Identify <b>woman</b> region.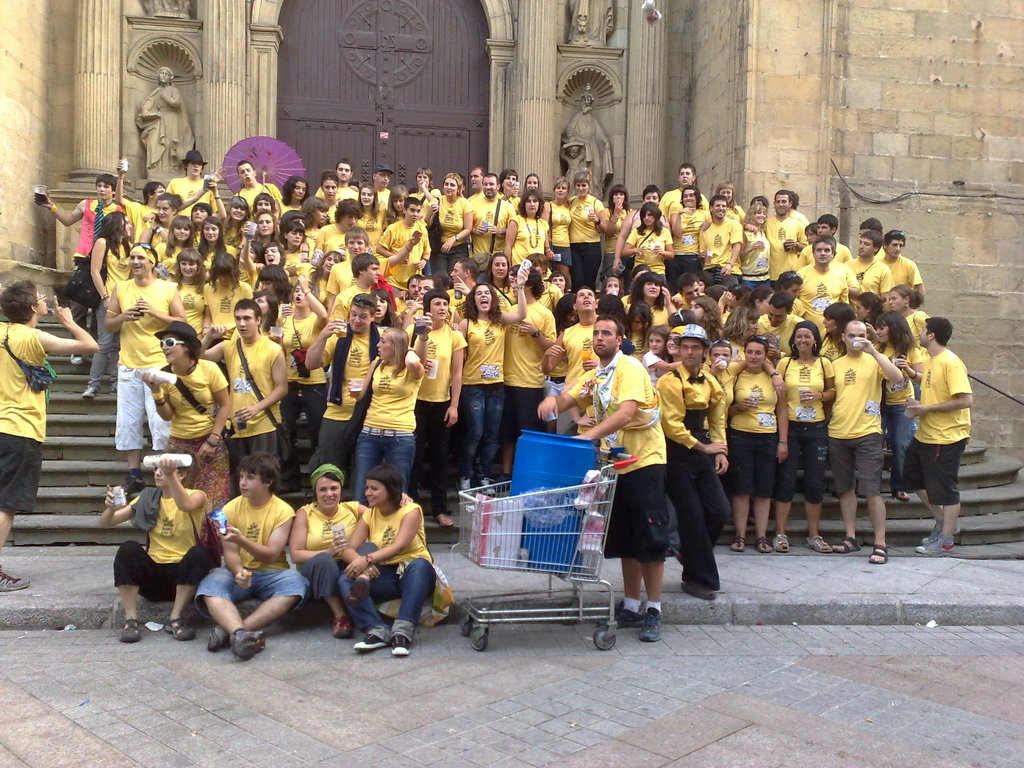
Region: 194:218:238:259.
